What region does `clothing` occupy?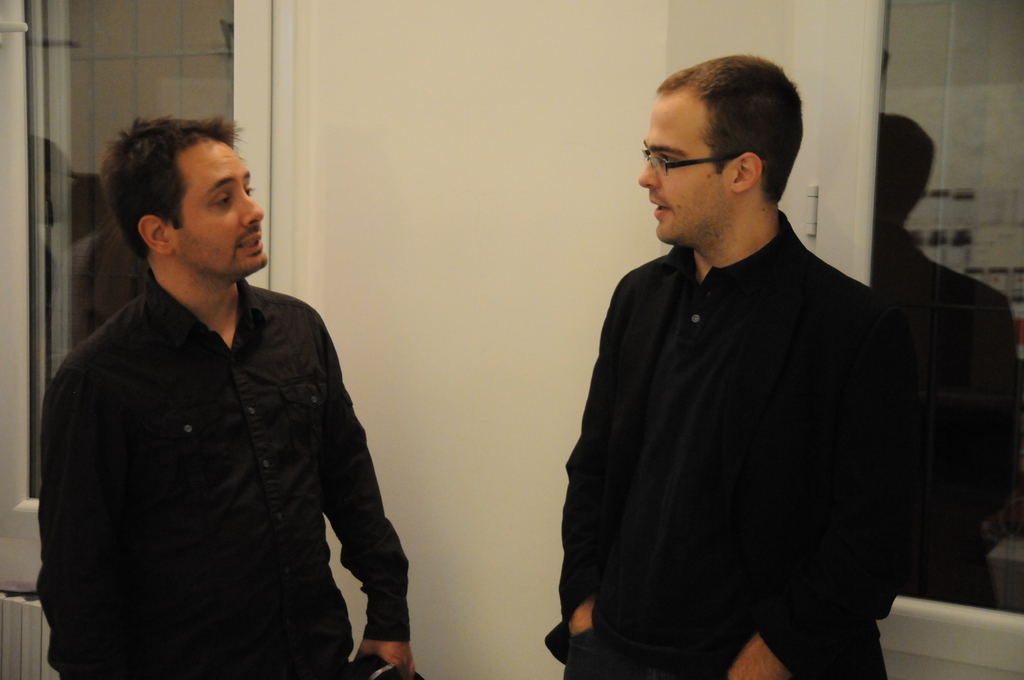
563/159/942/678.
